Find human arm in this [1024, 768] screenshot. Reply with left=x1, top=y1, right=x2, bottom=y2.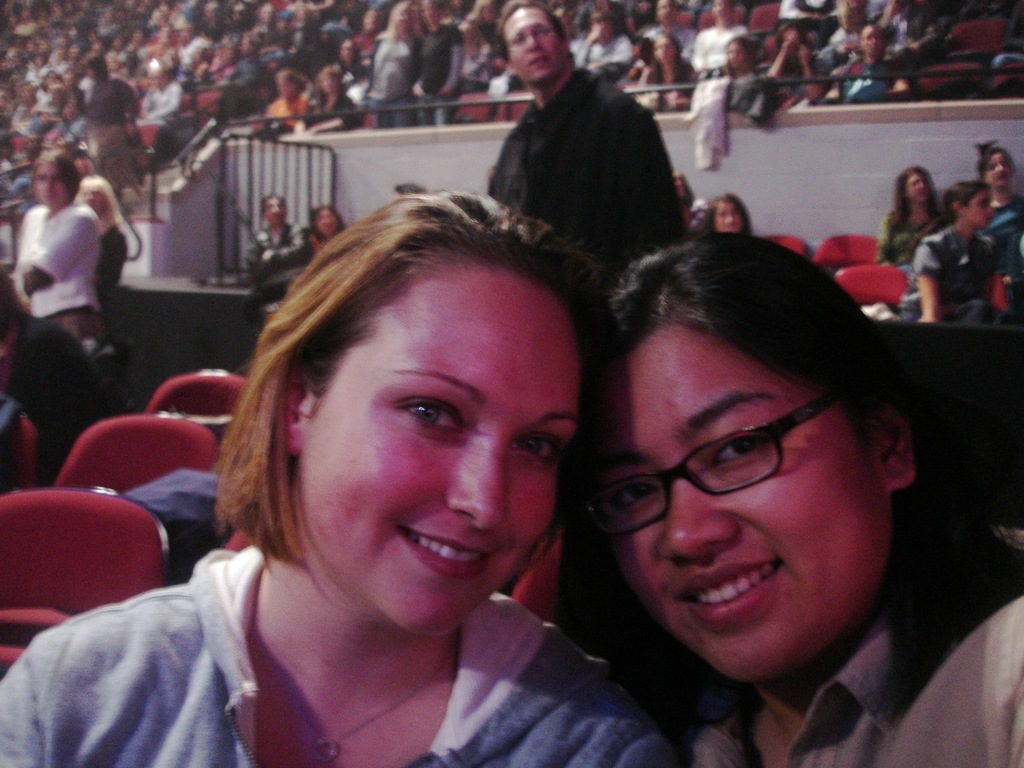
left=0, top=570, right=222, bottom=767.
